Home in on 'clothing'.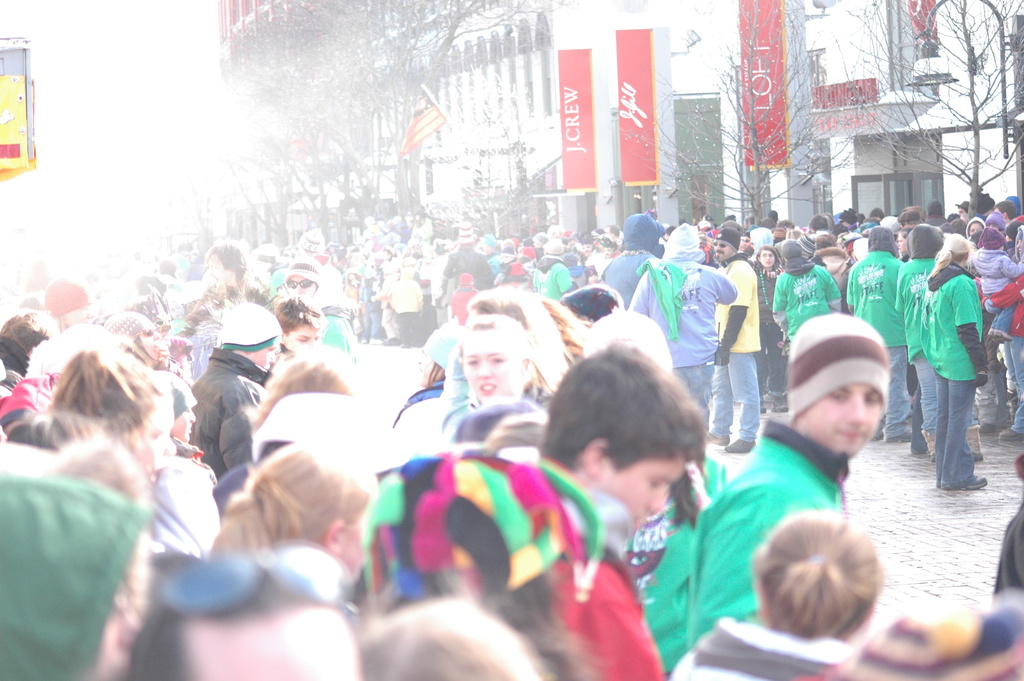
Homed in at rect(153, 435, 220, 559).
